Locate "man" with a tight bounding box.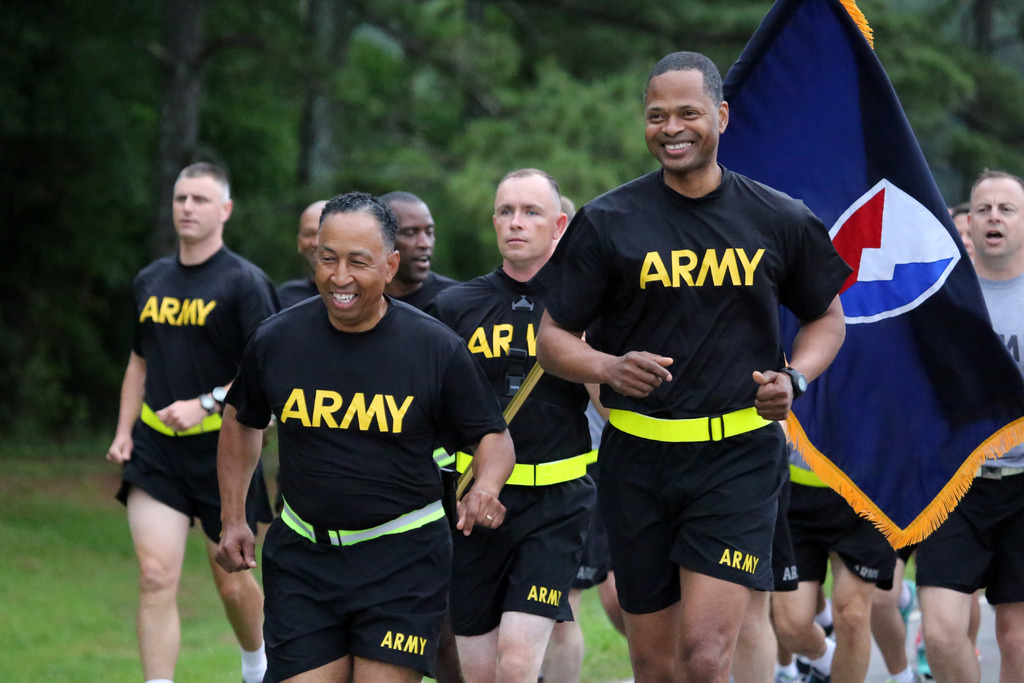
x1=531 y1=46 x2=849 y2=682.
